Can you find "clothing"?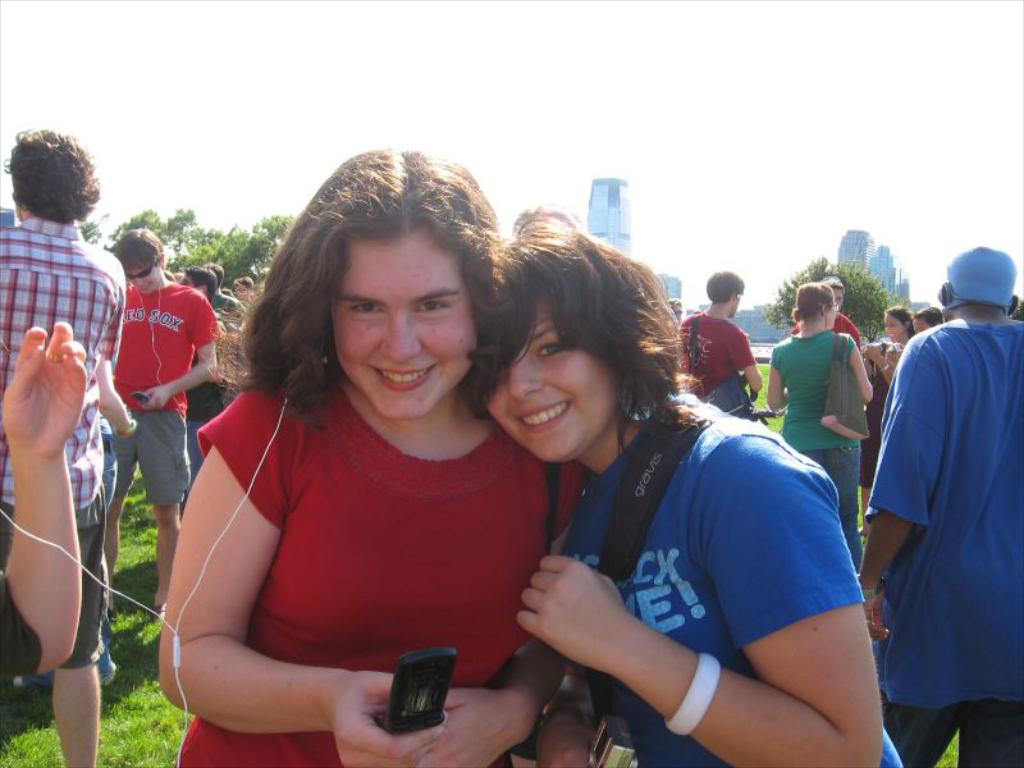
Yes, bounding box: (764, 335, 876, 558).
